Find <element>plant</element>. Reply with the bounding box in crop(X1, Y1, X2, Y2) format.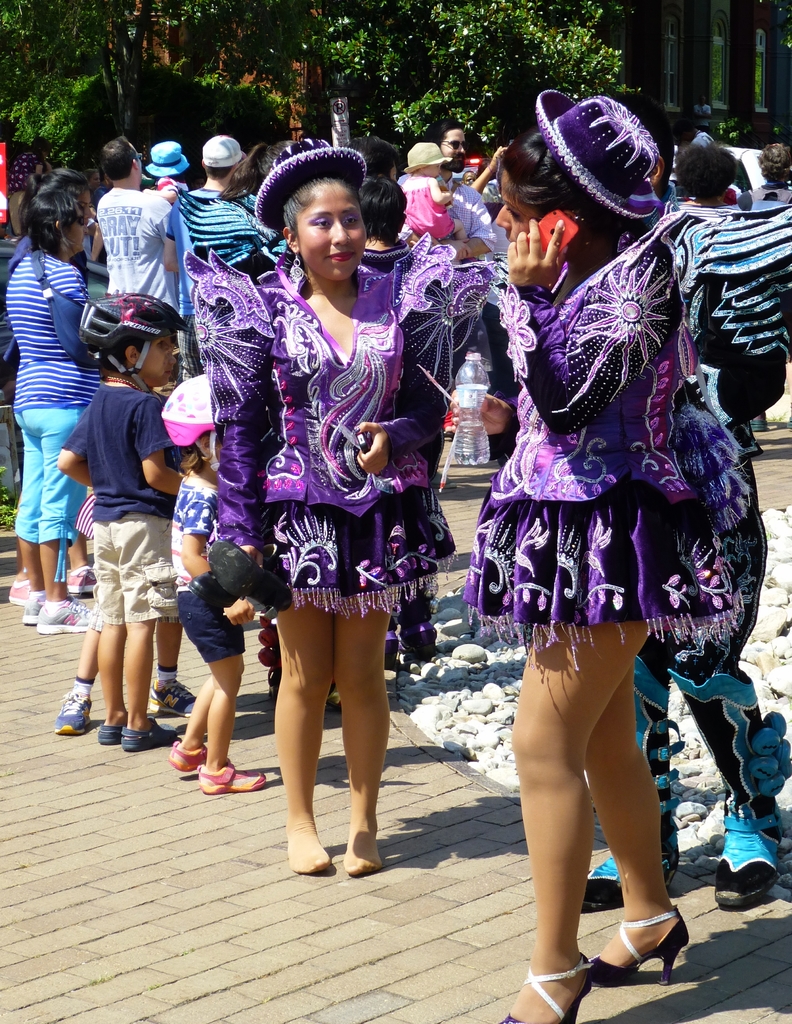
crop(654, 104, 791, 160).
